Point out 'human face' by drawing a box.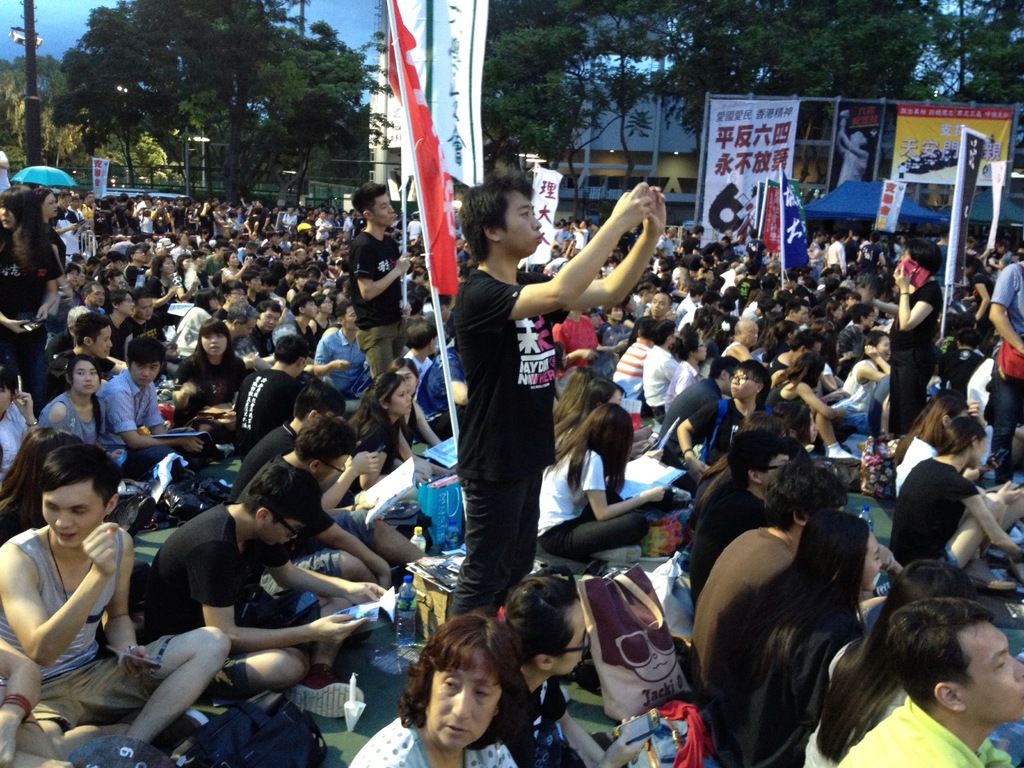
[left=45, top=193, right=56, bottom=216].
